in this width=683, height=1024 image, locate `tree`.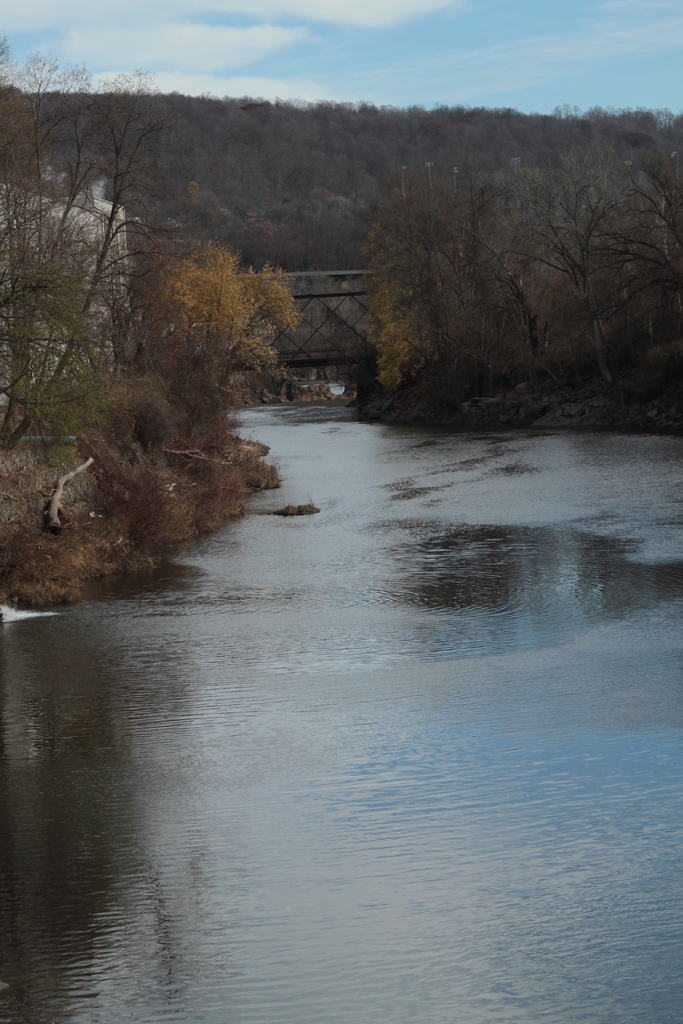
Bounding box: bbox(362, 146, 554, 403).
